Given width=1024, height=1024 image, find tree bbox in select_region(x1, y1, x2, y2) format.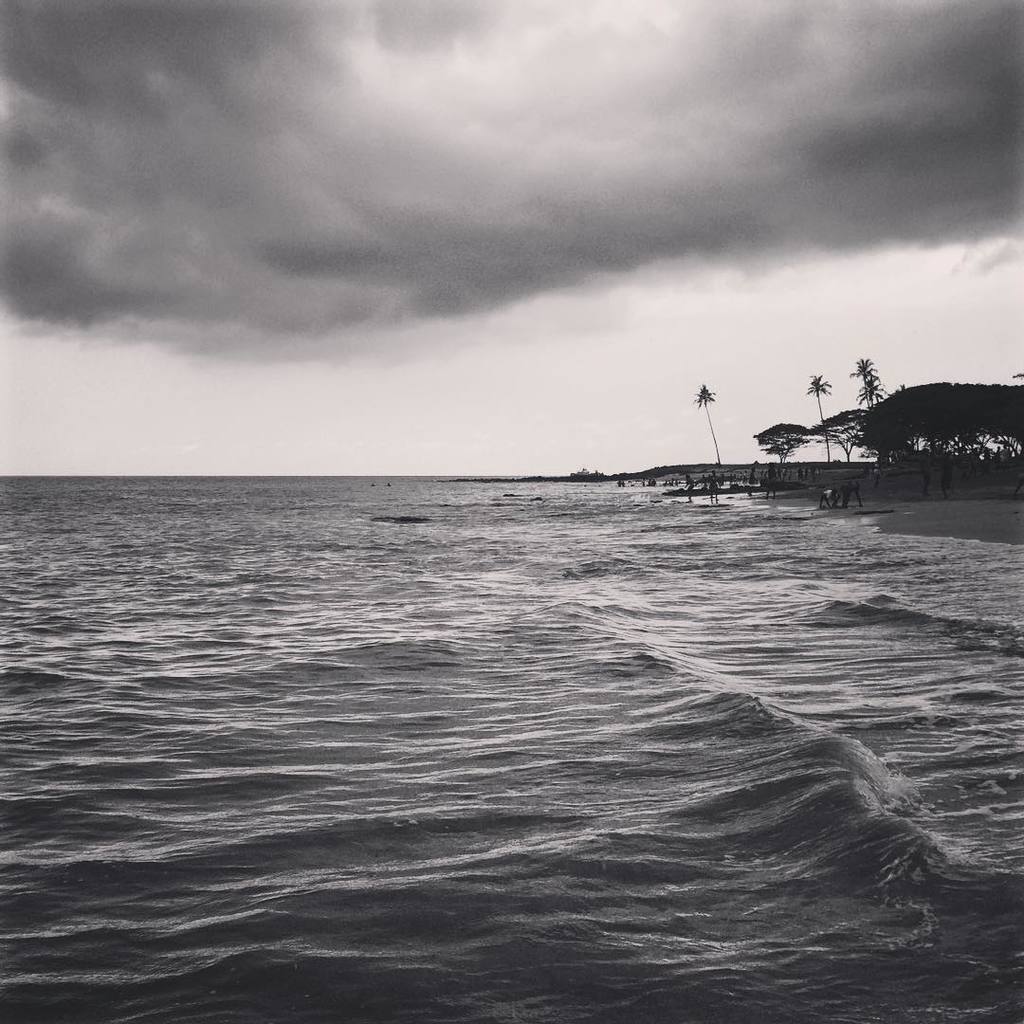
select_region(848, 343, 887, 403).
